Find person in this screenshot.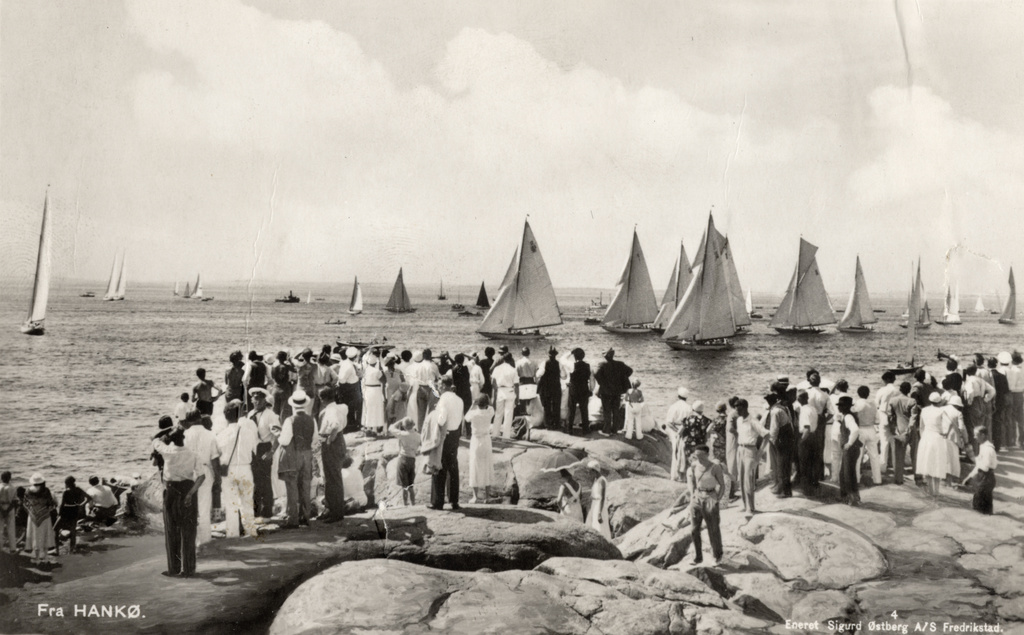
The bounding box for person is rect(384, 406, 427, 509).
